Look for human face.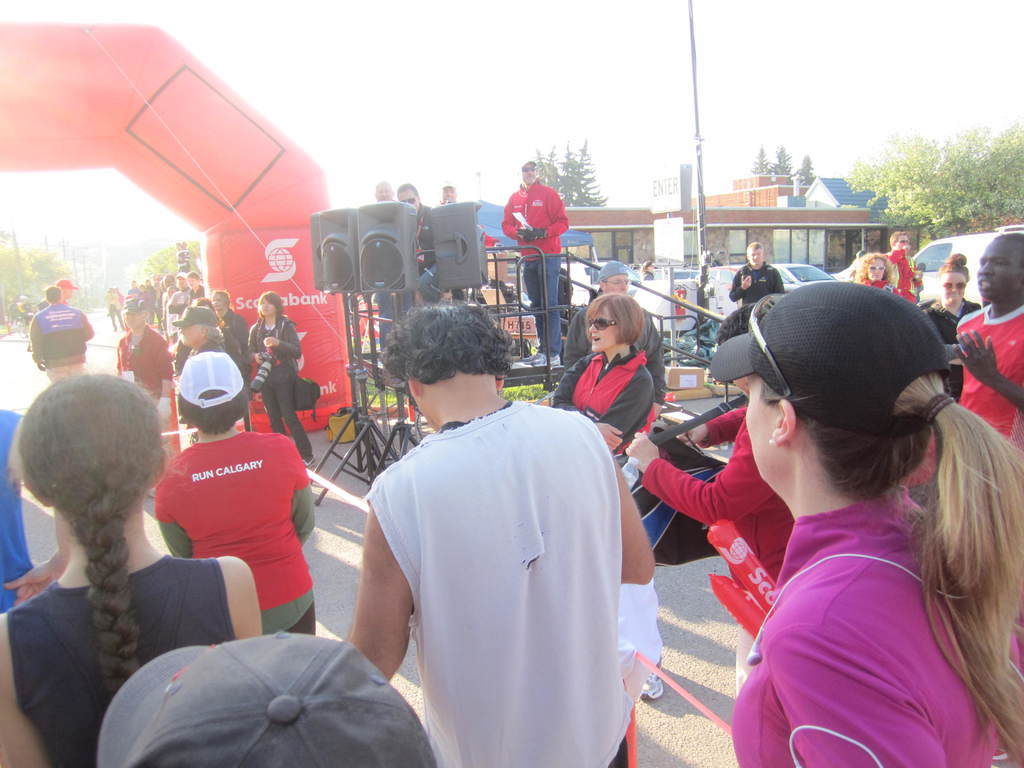
Found: 749,252,763,264.
